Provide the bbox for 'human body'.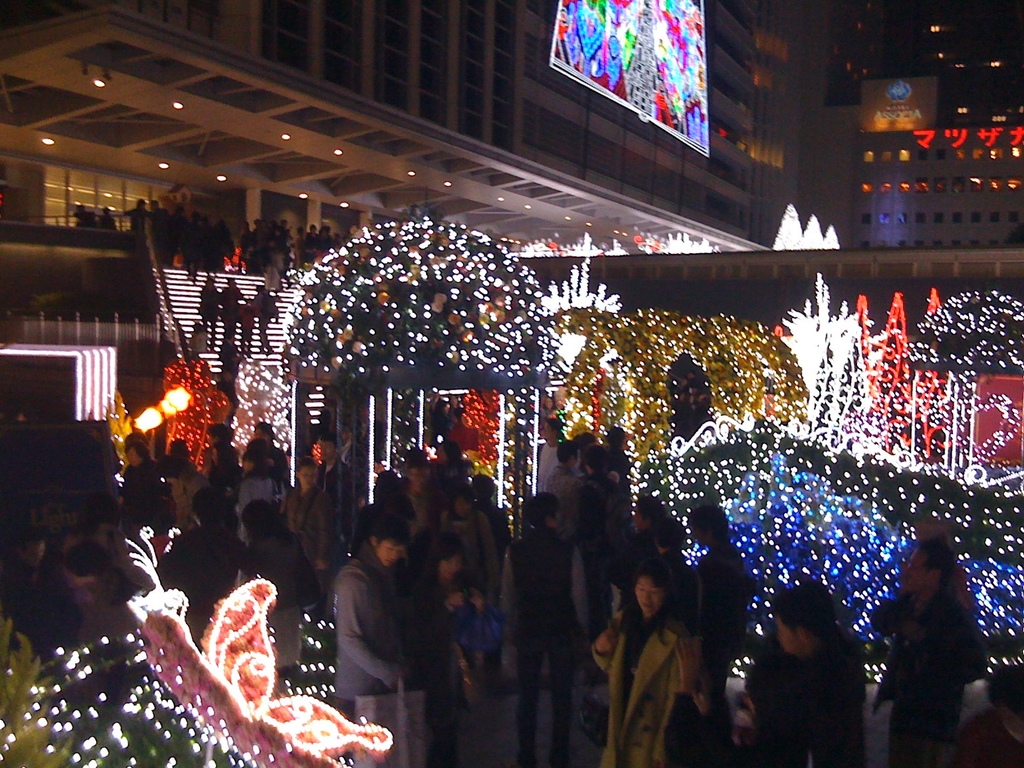
(882, 598, 989, 767).
